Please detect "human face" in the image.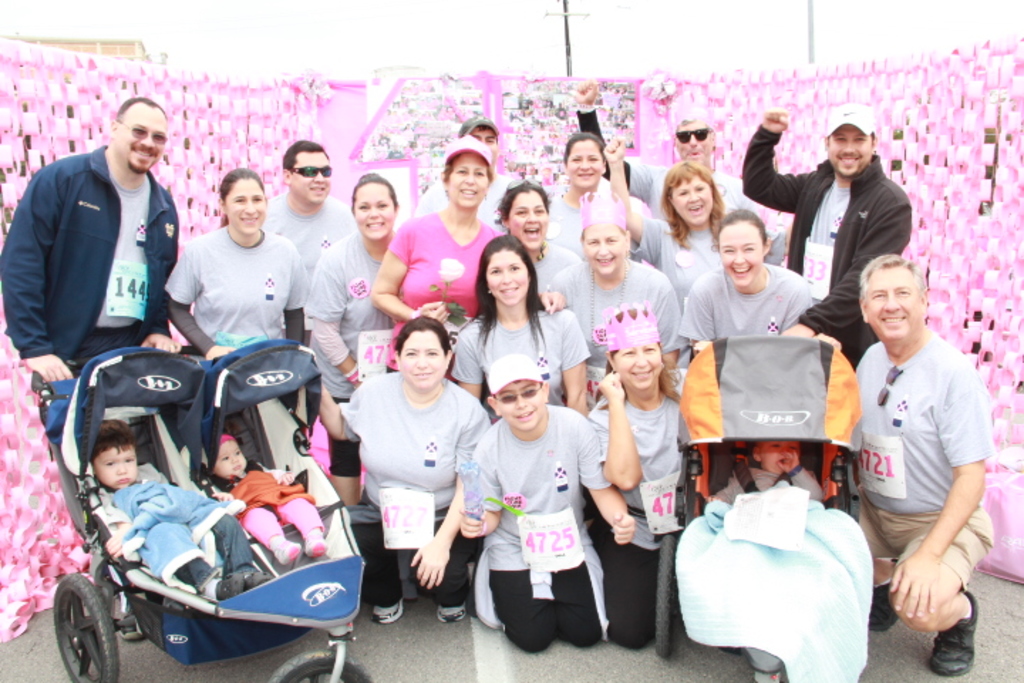
BBox(474, 131, 494, 155).
